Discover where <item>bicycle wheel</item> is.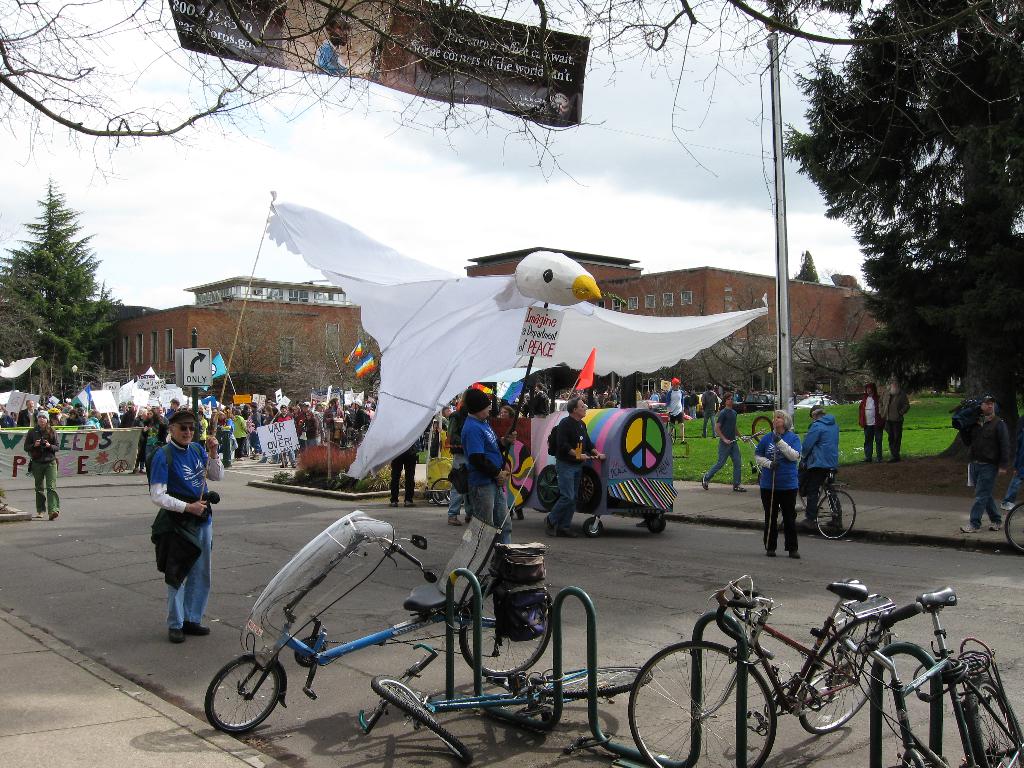
Discovered at (left=457, top=584, right=551, bottom=680).
